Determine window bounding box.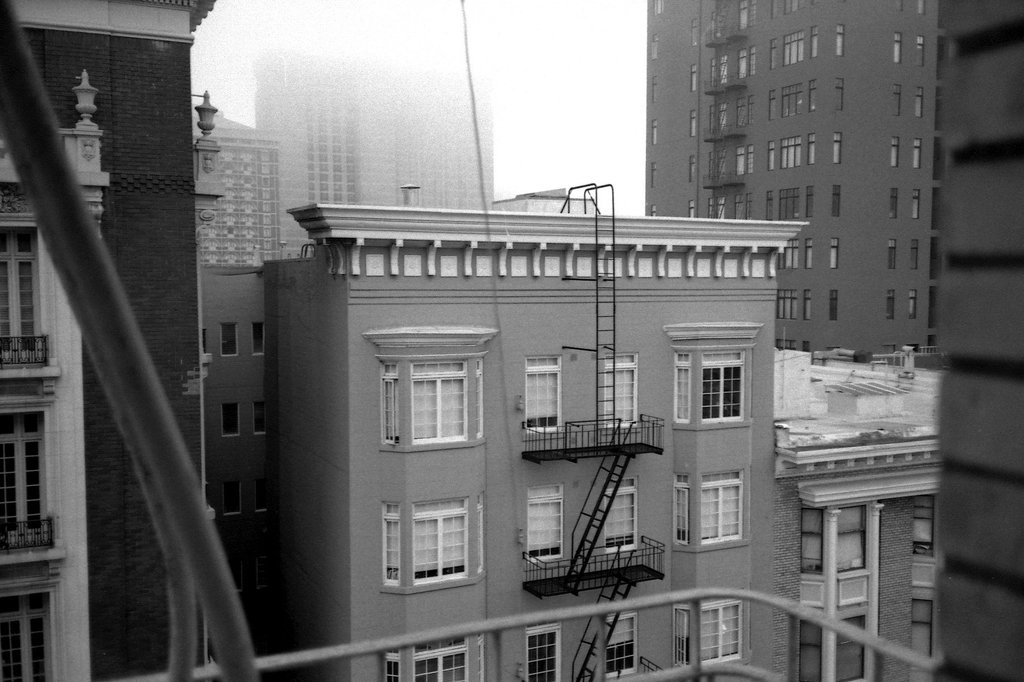
Determined: (left=650, top=80, right=657, bottom=105).
